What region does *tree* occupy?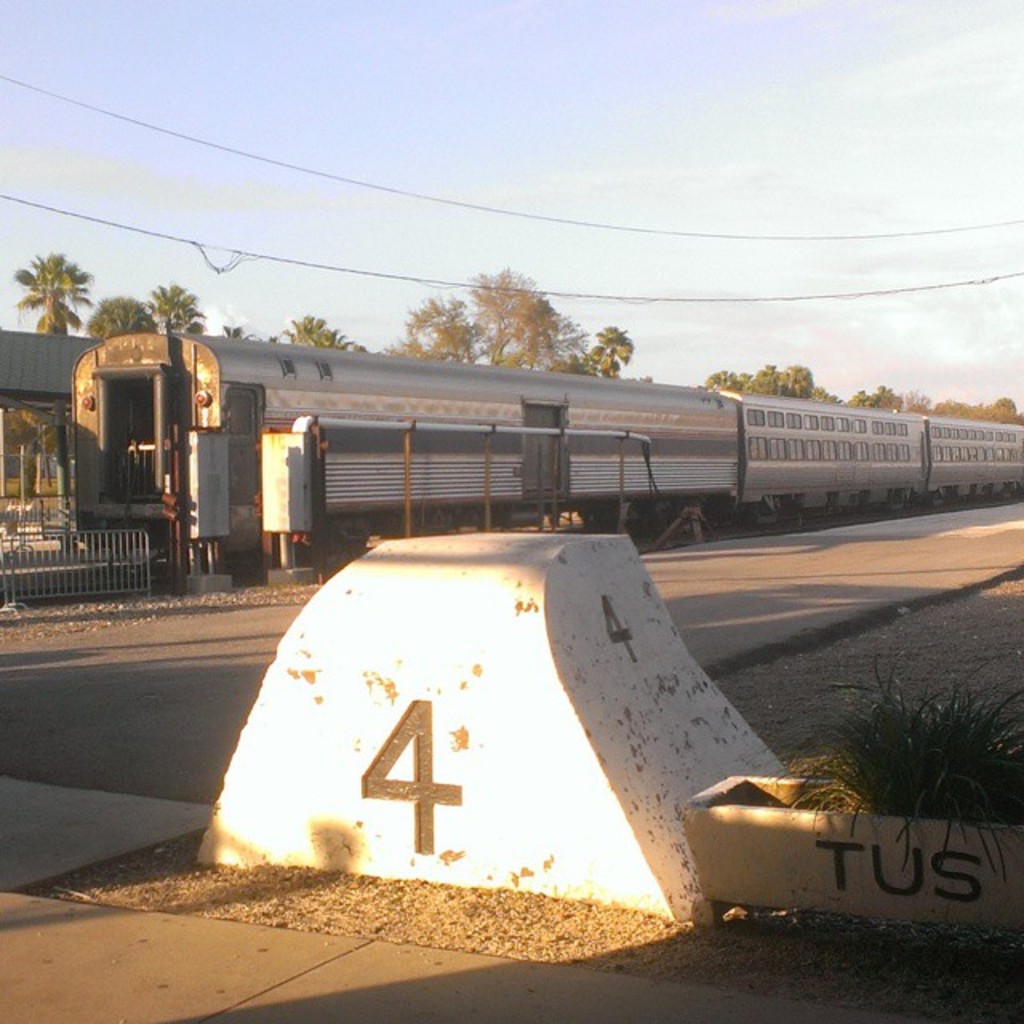
box(566, 299, 642, 381).
